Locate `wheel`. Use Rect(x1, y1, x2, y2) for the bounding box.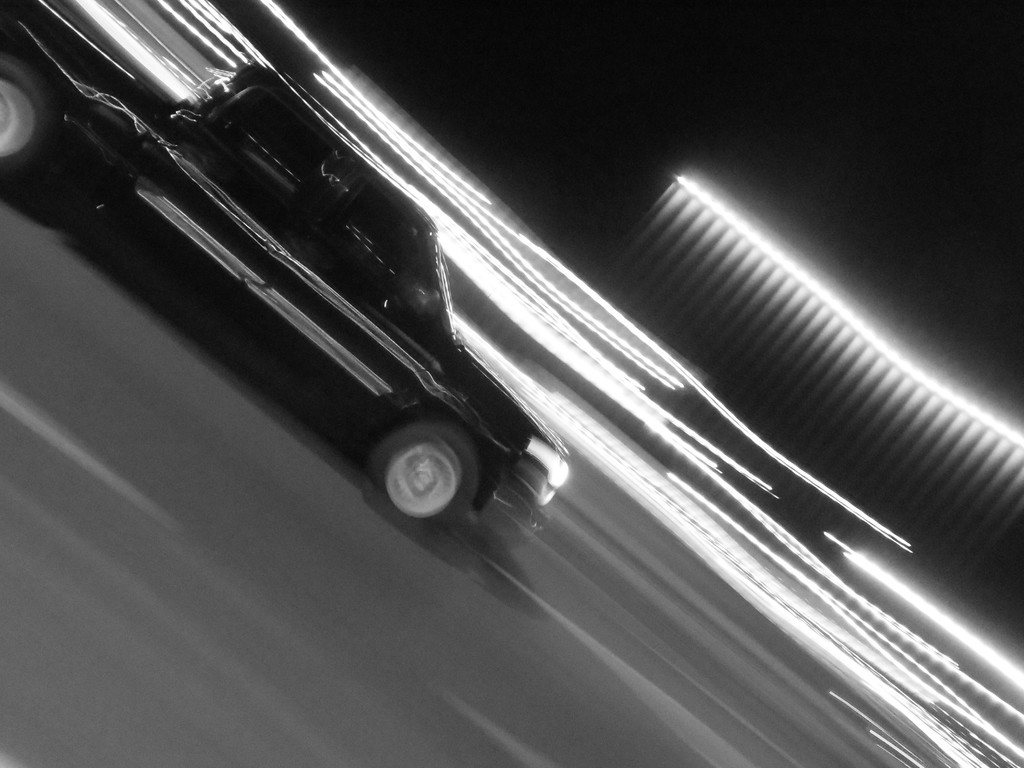
Rect(0, 52, 51, 176).
